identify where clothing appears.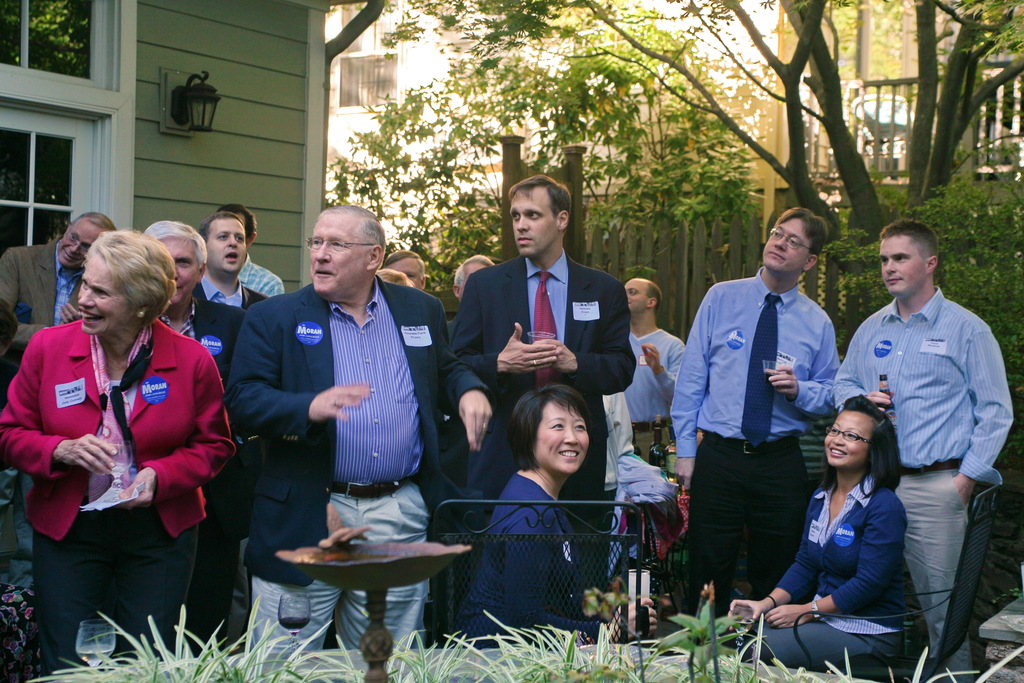
Appears at (left=0, top=245, right=84, bottom=316).
